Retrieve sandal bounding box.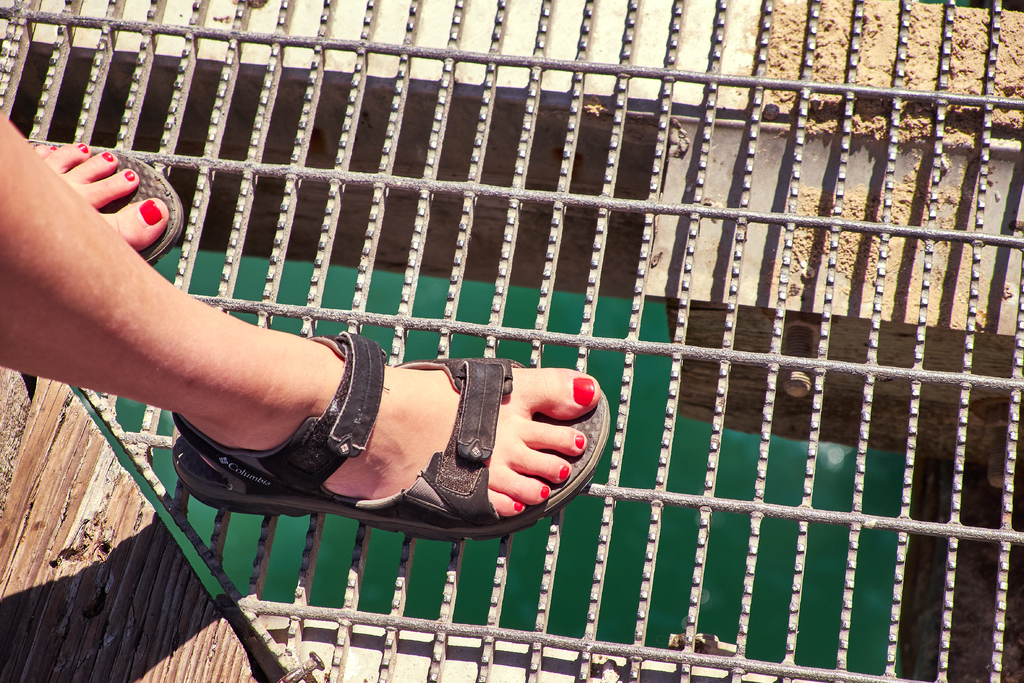
Bounding box: (174, 333, 613, 548).
